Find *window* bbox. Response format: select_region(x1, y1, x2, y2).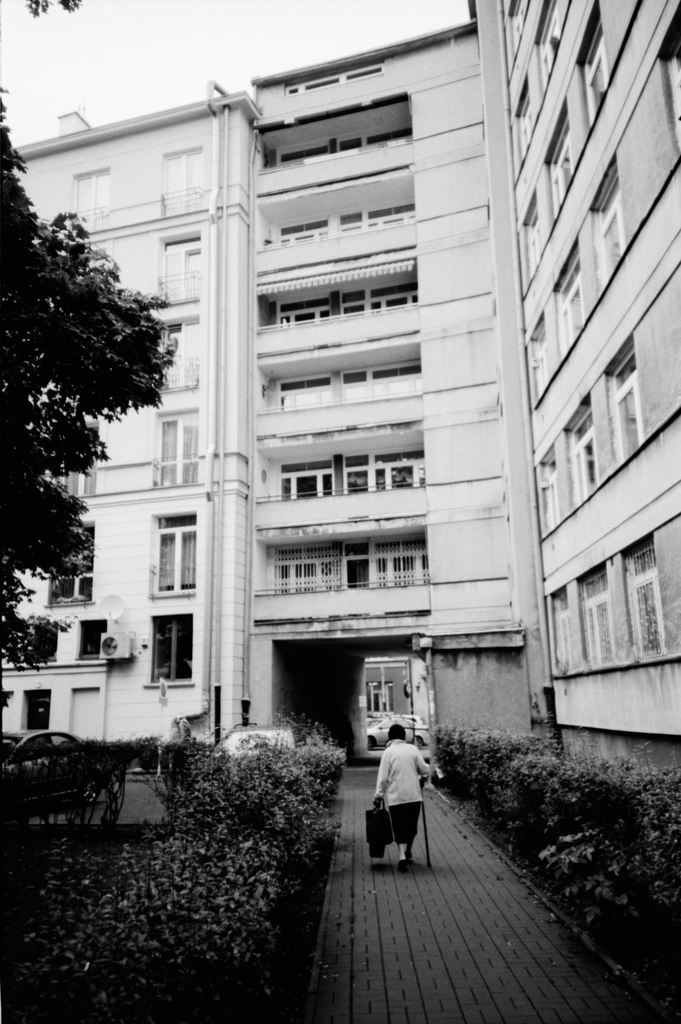
select_region(22, 628, 60, 669).
